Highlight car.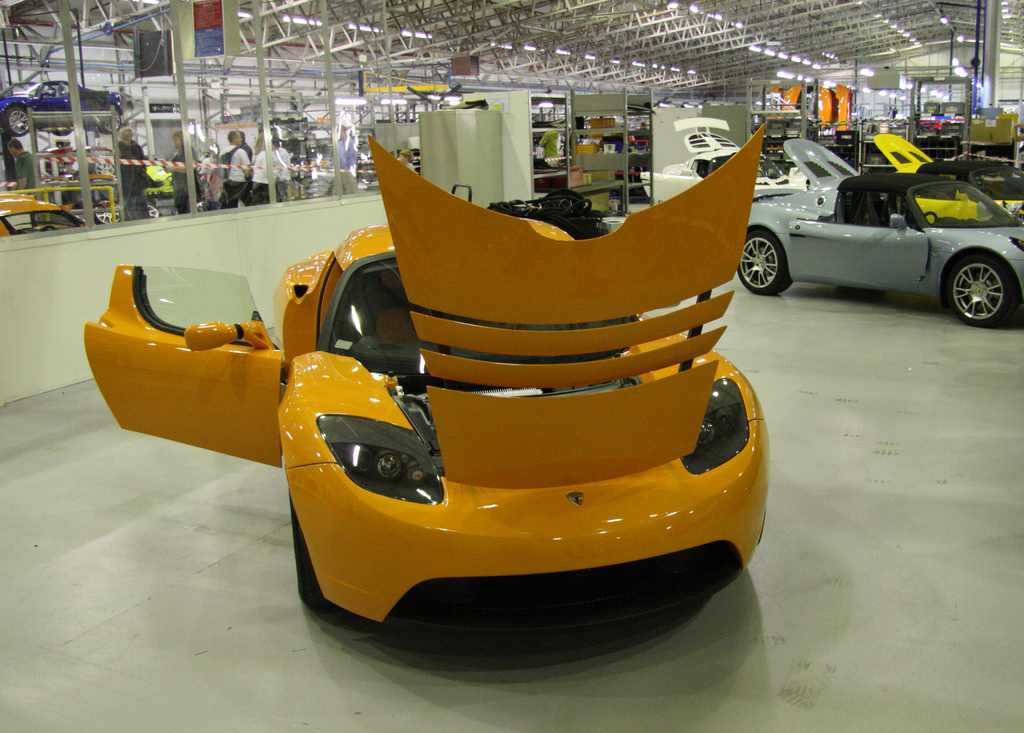
Highlighted region: 84, 126, 772, 671.
